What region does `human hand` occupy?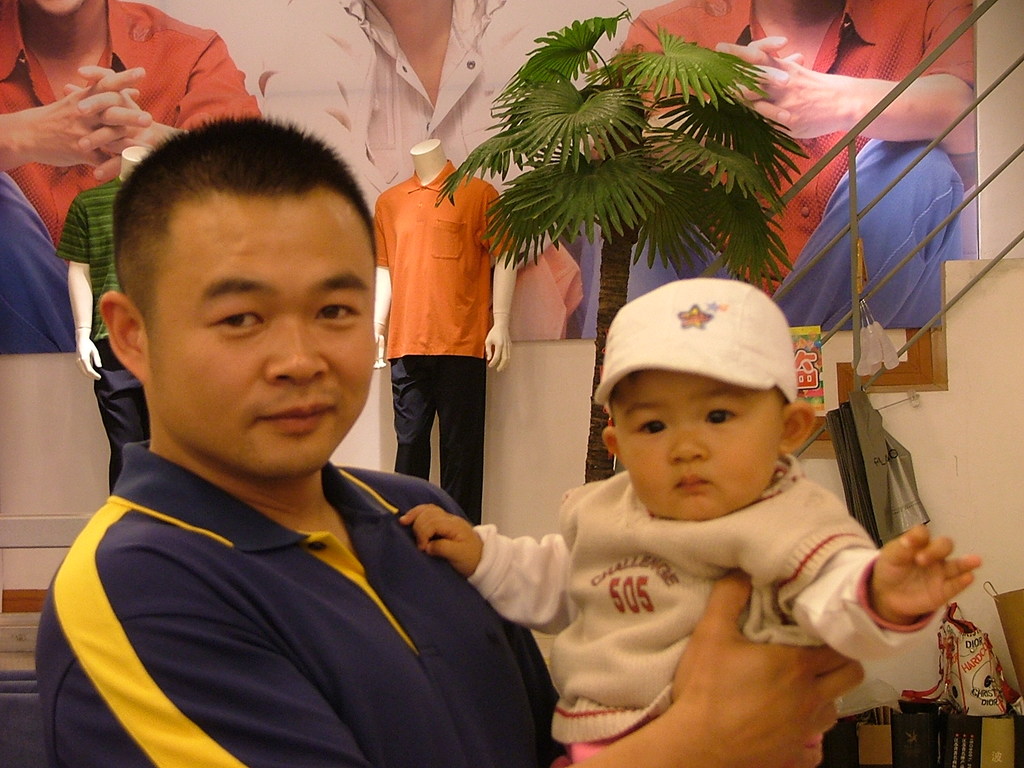
detection(481, 324, 515, 376).
